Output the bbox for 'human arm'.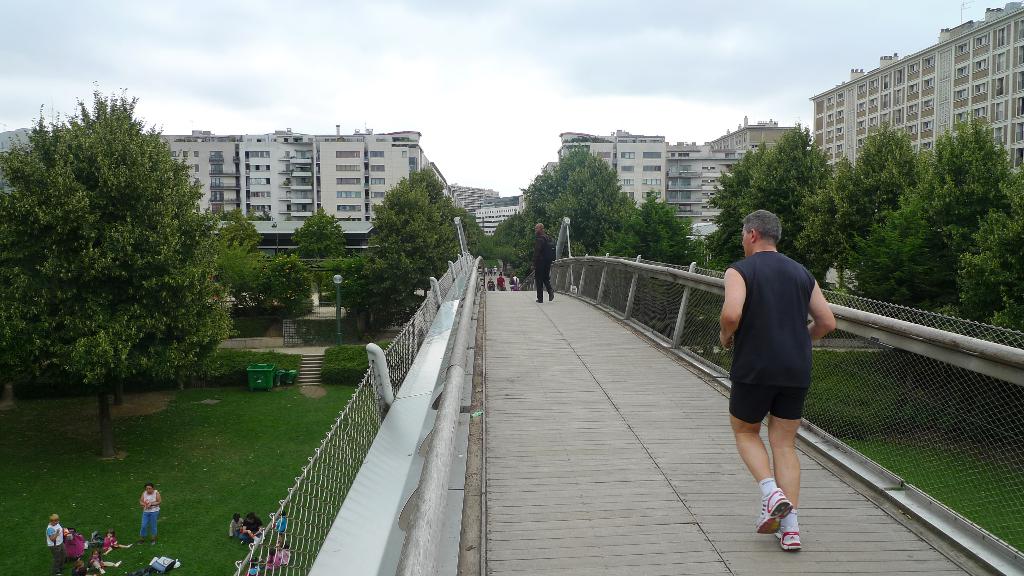
<bbox>803, 281, 837, 340</bbox>.
